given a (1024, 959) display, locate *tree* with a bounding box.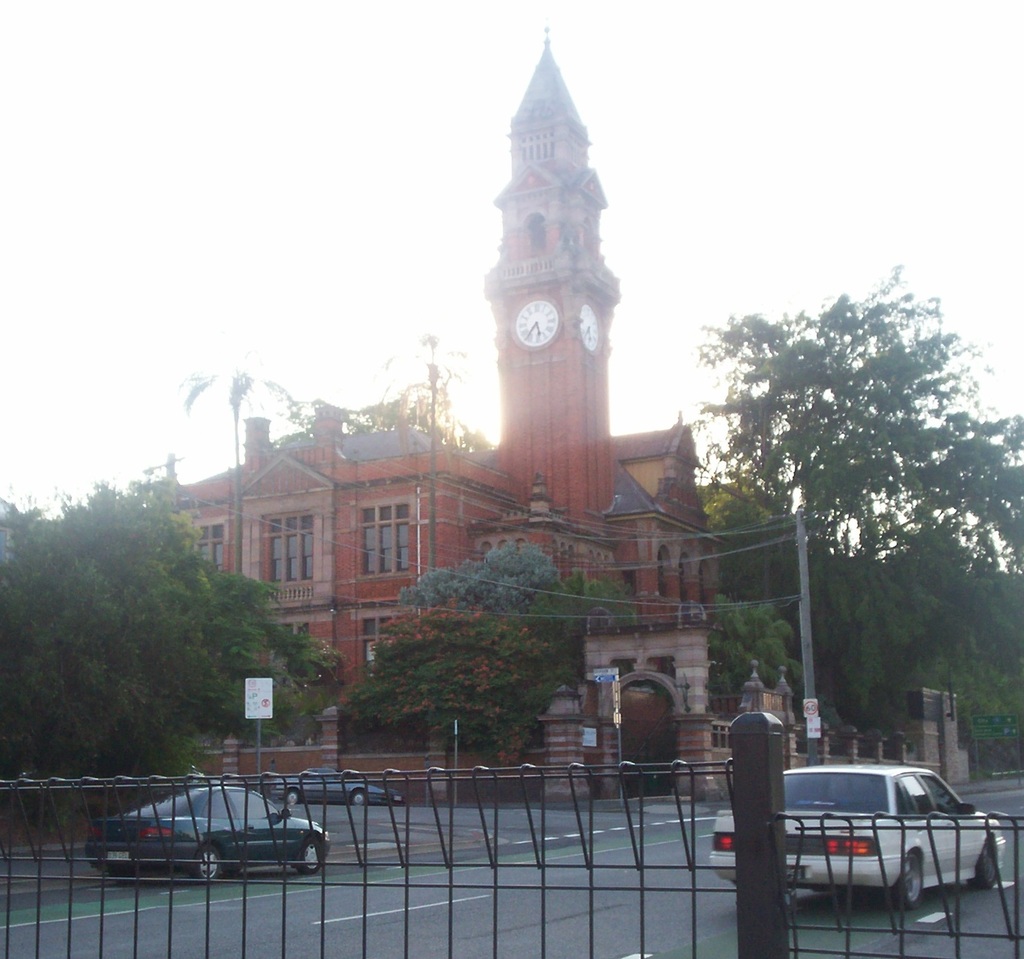
Located: 335/597/549/724.
